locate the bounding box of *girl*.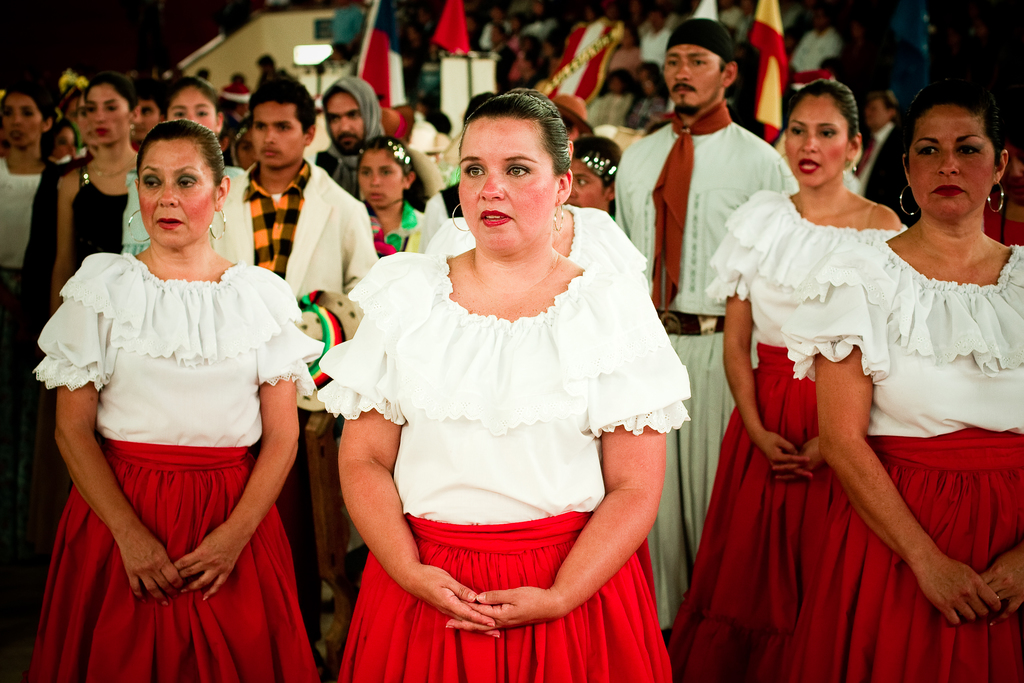
Bounding box: (x1=355, y1=136, x2=421, y2=257).
